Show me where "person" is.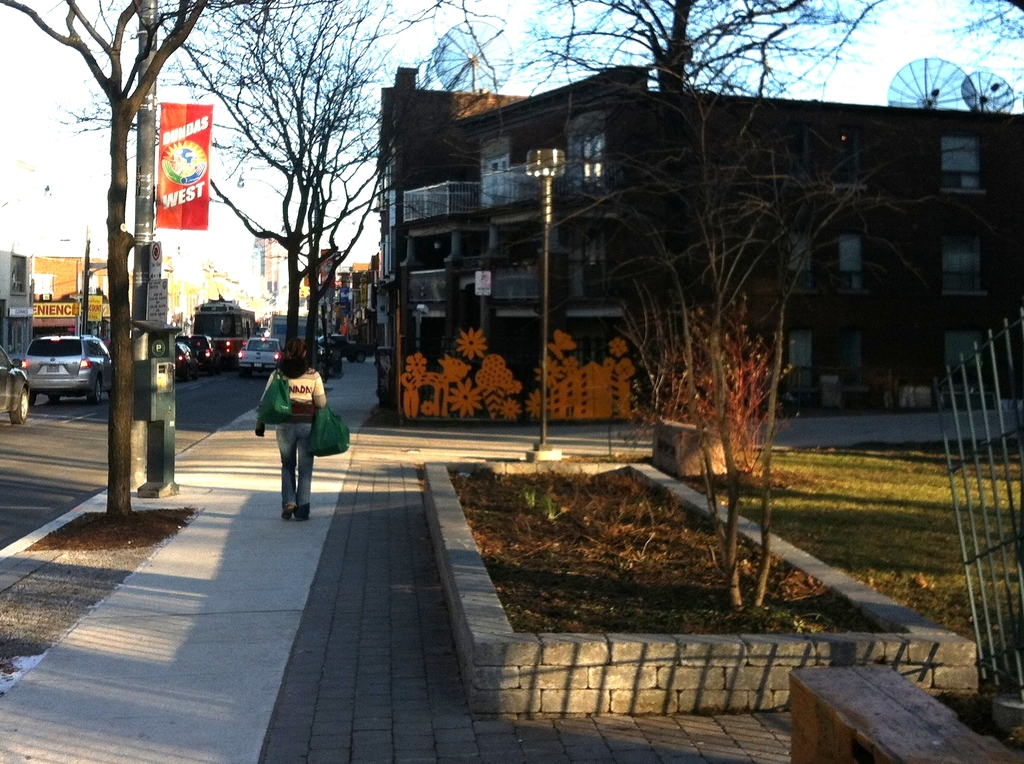
"person" is at l=251, t=342, r=326, b=514.
